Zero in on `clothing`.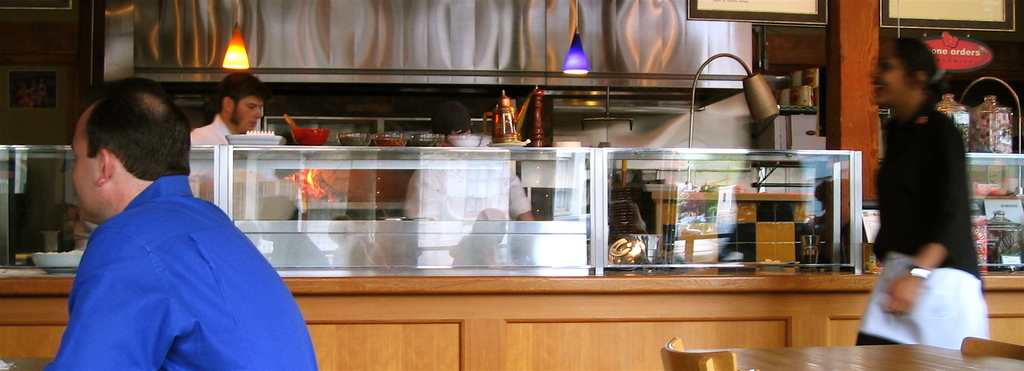
Zeroed in: l=404, t=137, r=529, b=218.
